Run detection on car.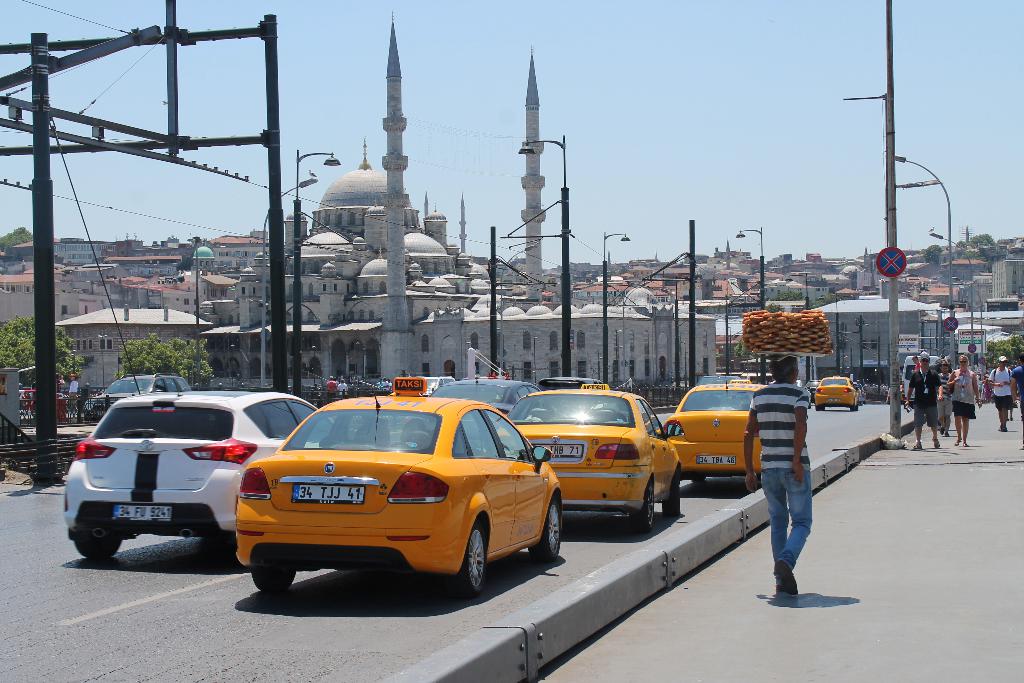
Result: pyautogui.locateOnScreen(535, 377, 620, 411).
